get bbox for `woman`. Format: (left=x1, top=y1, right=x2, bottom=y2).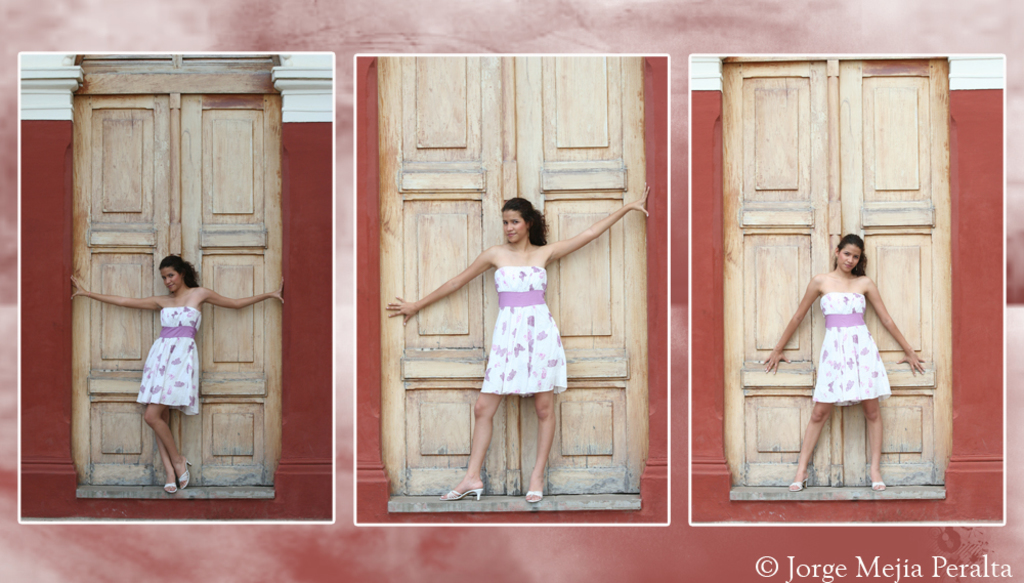
(left=72, top=255, right=280, bottom=499).
